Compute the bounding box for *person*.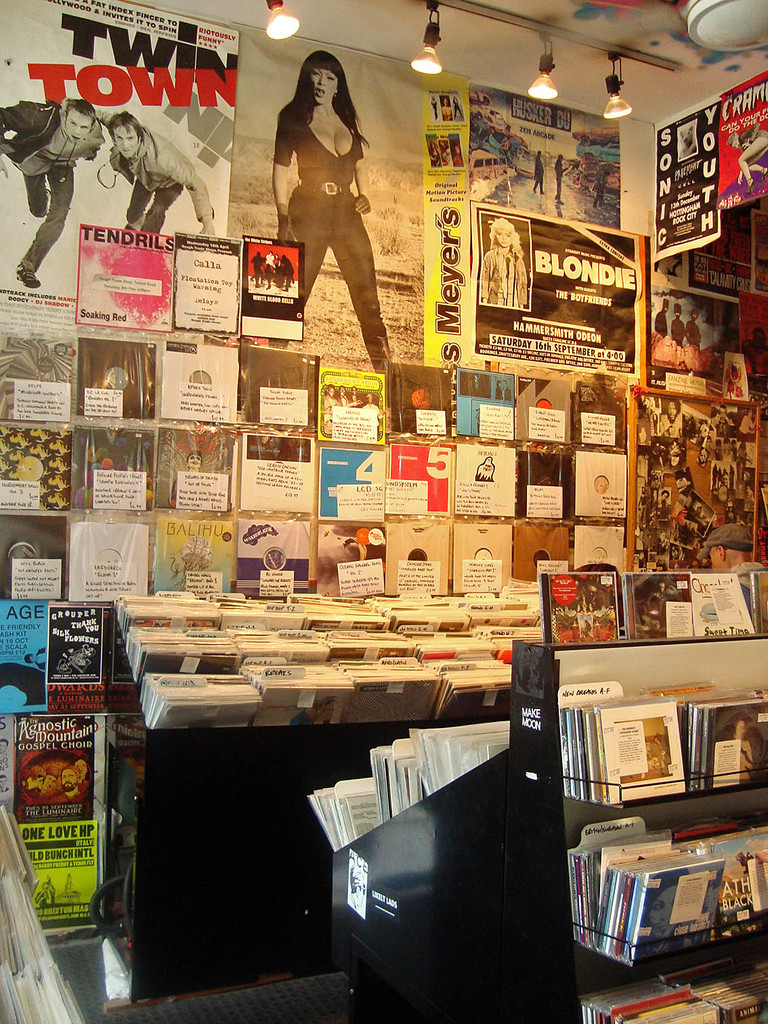
l=0, t=87, r=108, b=287.
